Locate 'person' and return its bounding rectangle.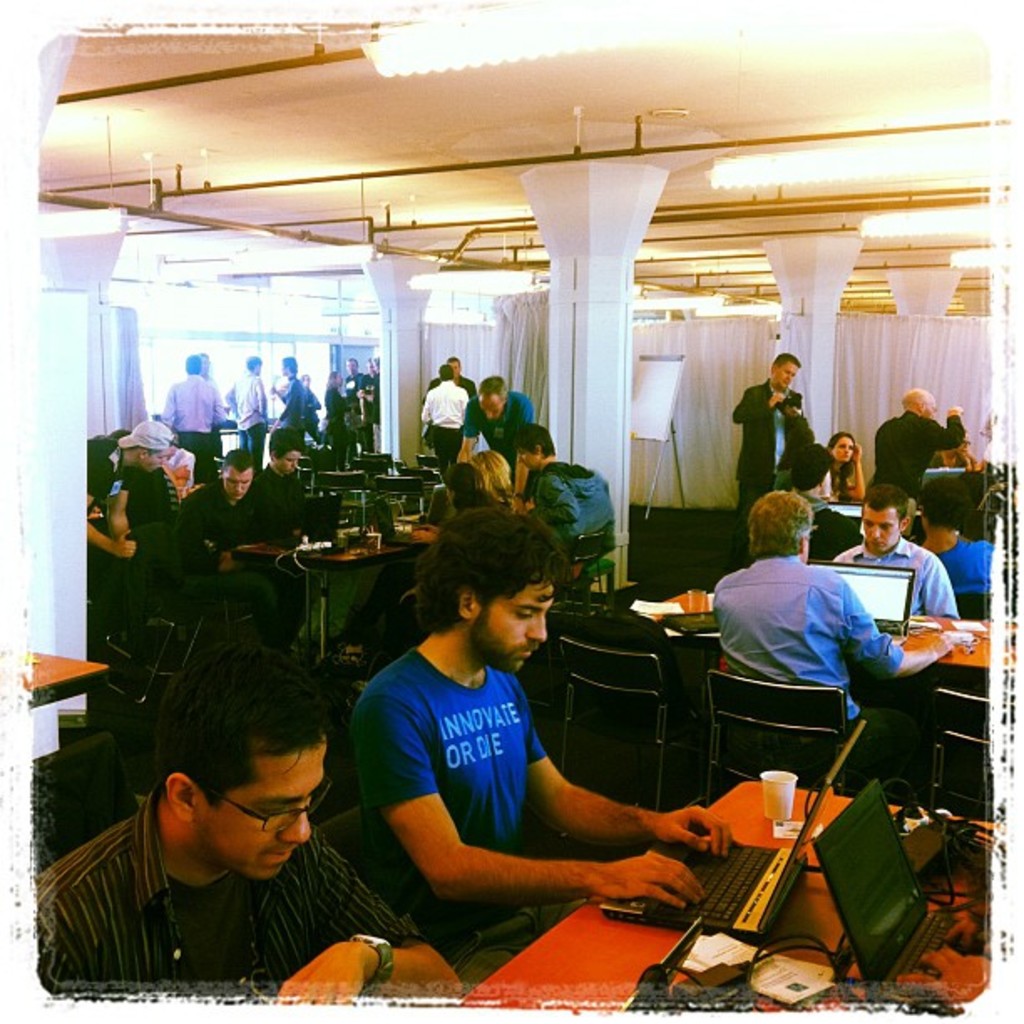
828,479,974,617.
